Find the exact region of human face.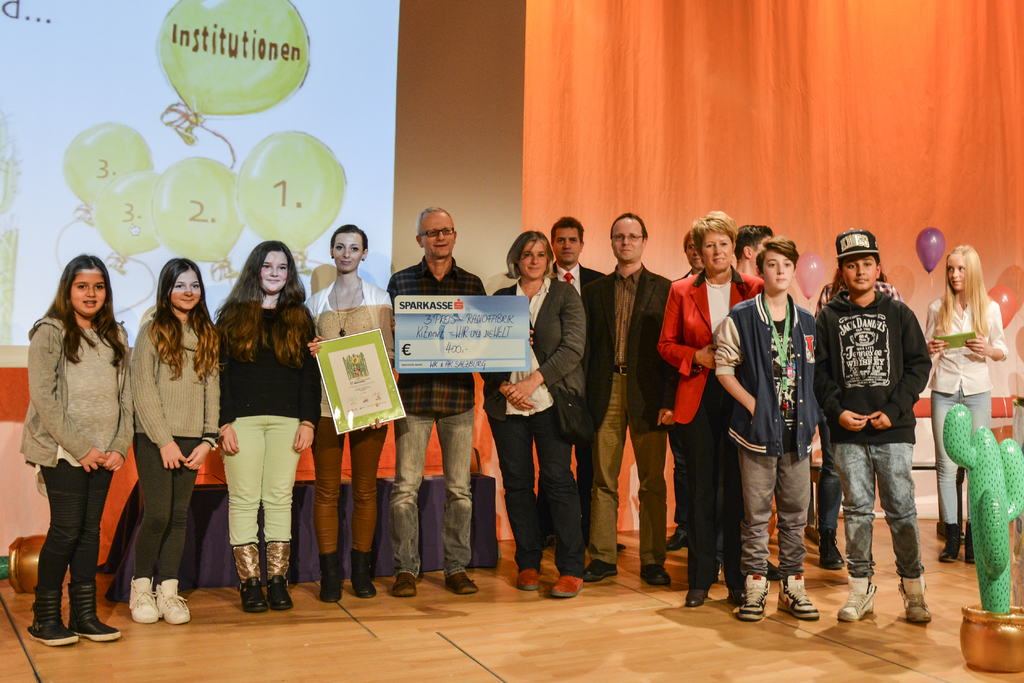
Exact region: {"x1": 945, "y1": 253, "x2": 972, "y2": 292}.
